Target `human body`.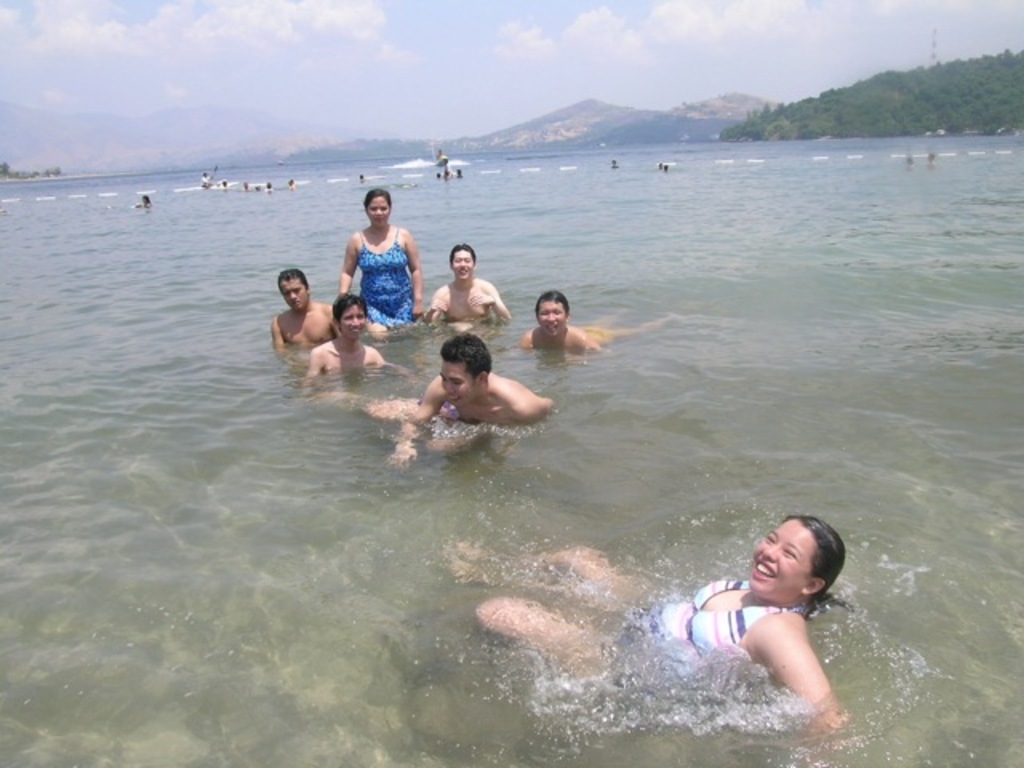
Target region: (left=267, top=275, right=328, bottom=355).
